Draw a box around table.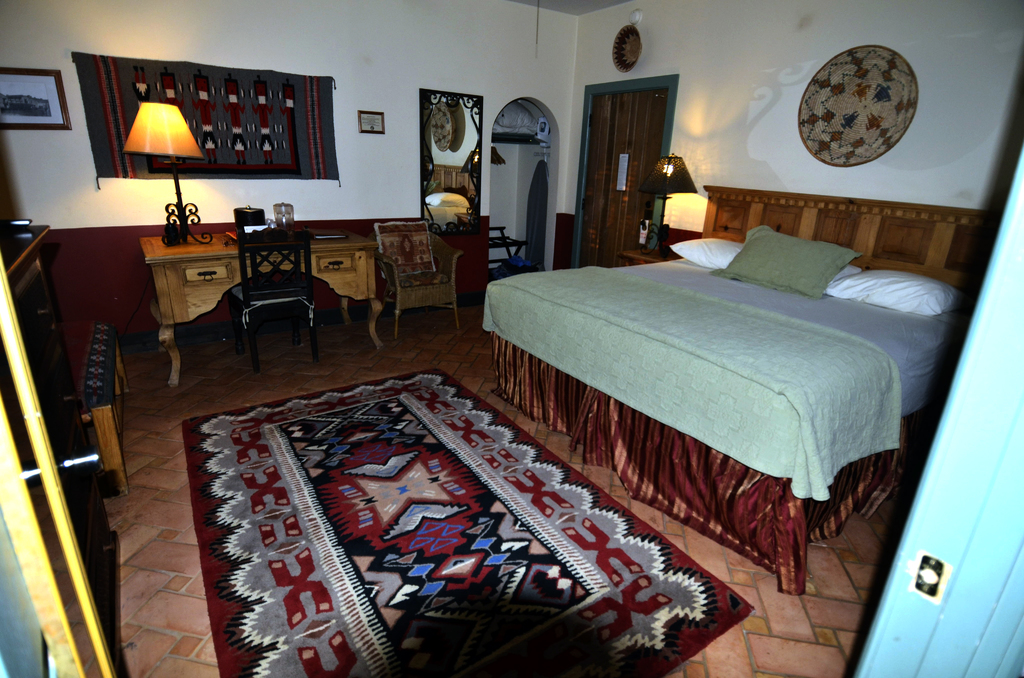
bbox=(617, 245, 681, 268).
